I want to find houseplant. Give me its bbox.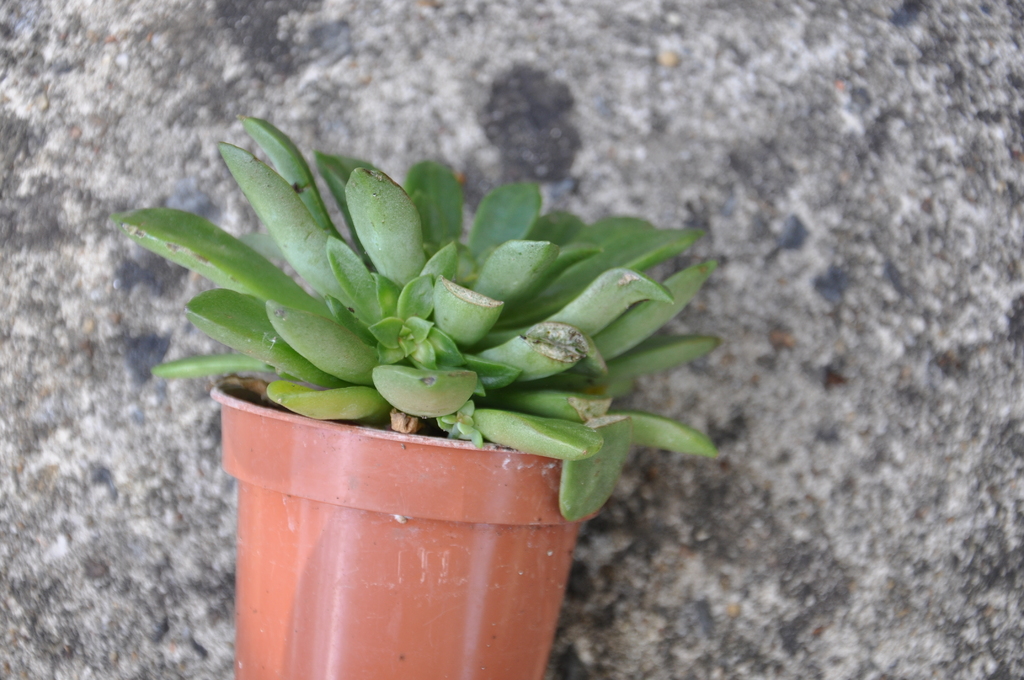
<box>105,109,723,679</box>.
